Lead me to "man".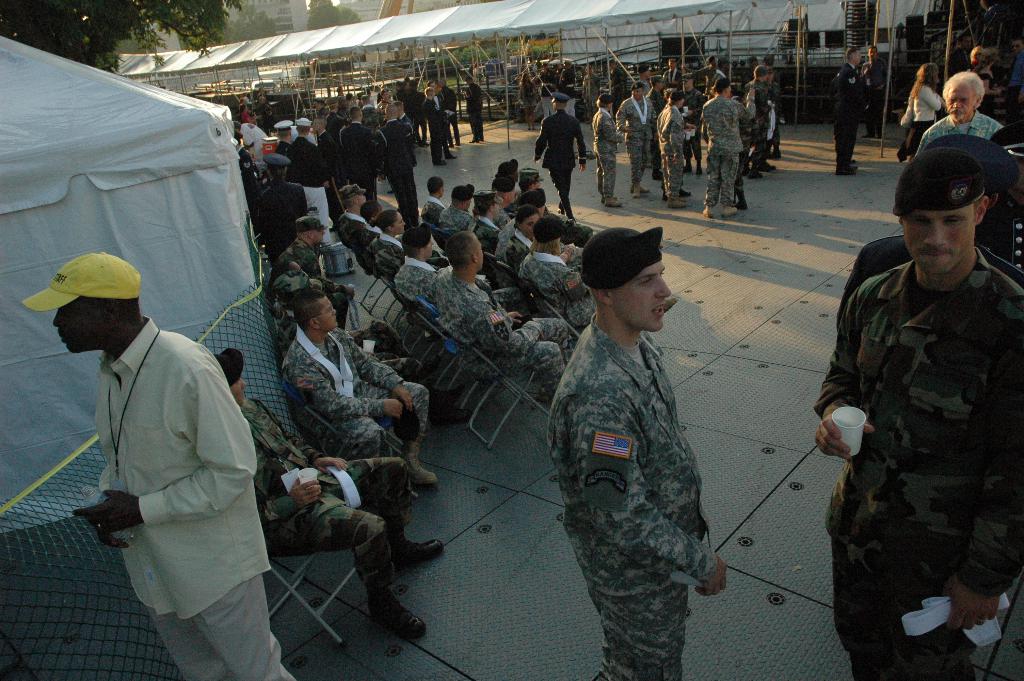
Lead to BBox(376, 85, 391, 111).
